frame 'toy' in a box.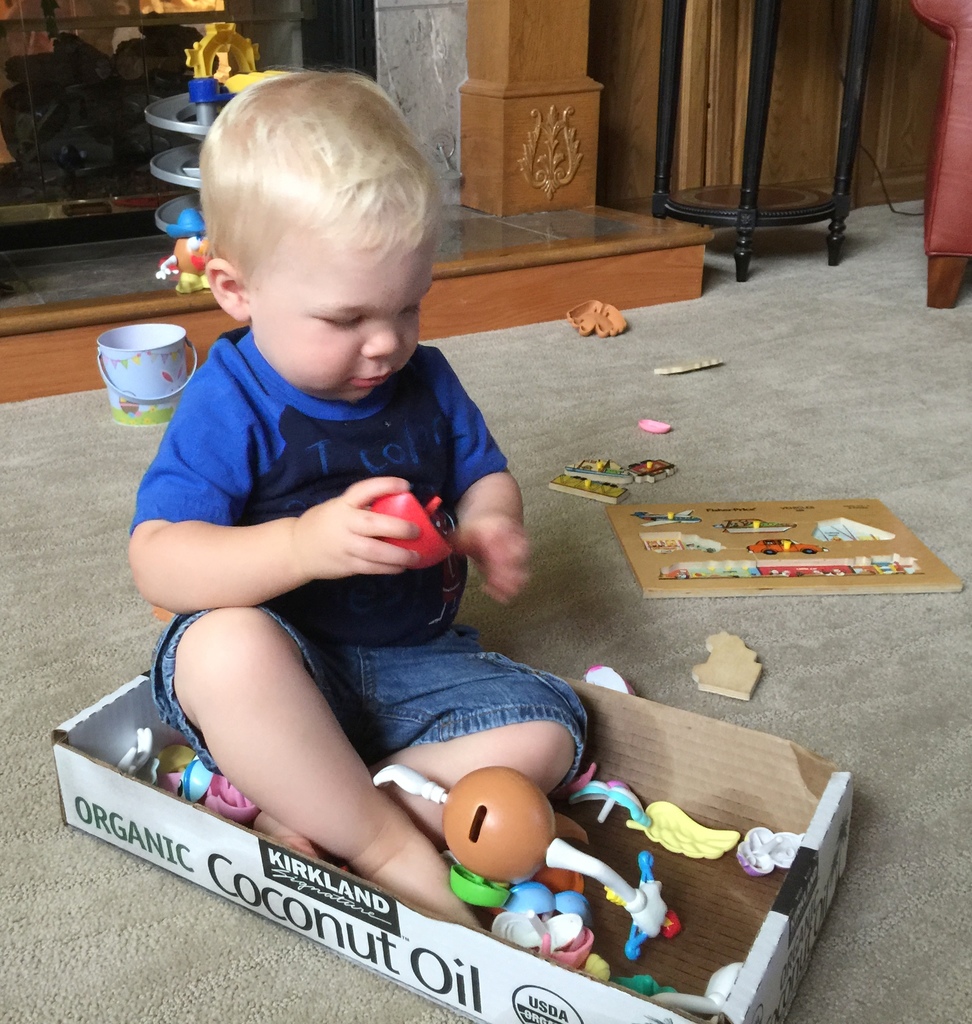
(97,323,197,429).
